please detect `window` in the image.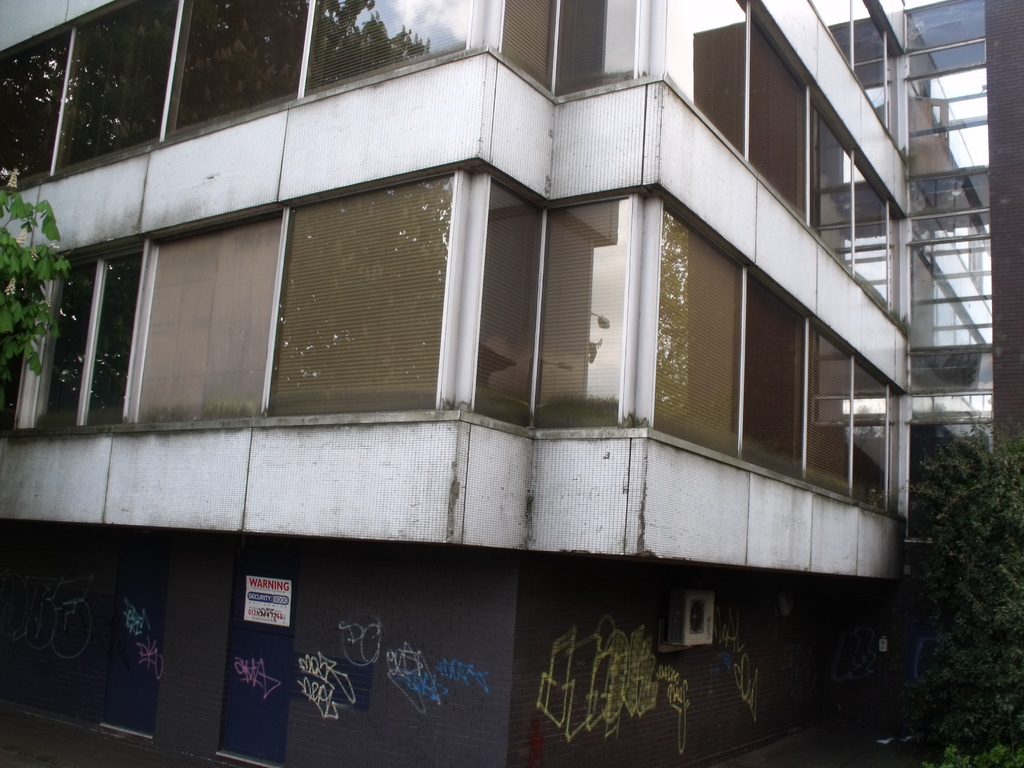
detection(31, 17, 202, 178).
